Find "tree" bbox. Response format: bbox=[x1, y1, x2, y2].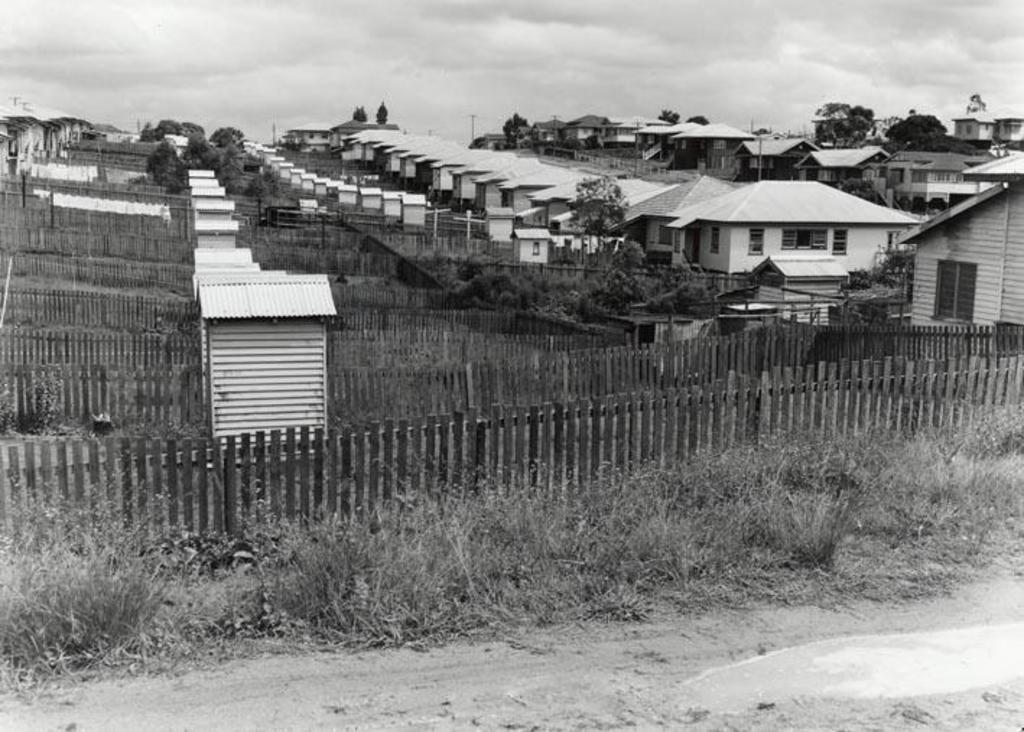
bbox=[570, 173, 633, 269].
